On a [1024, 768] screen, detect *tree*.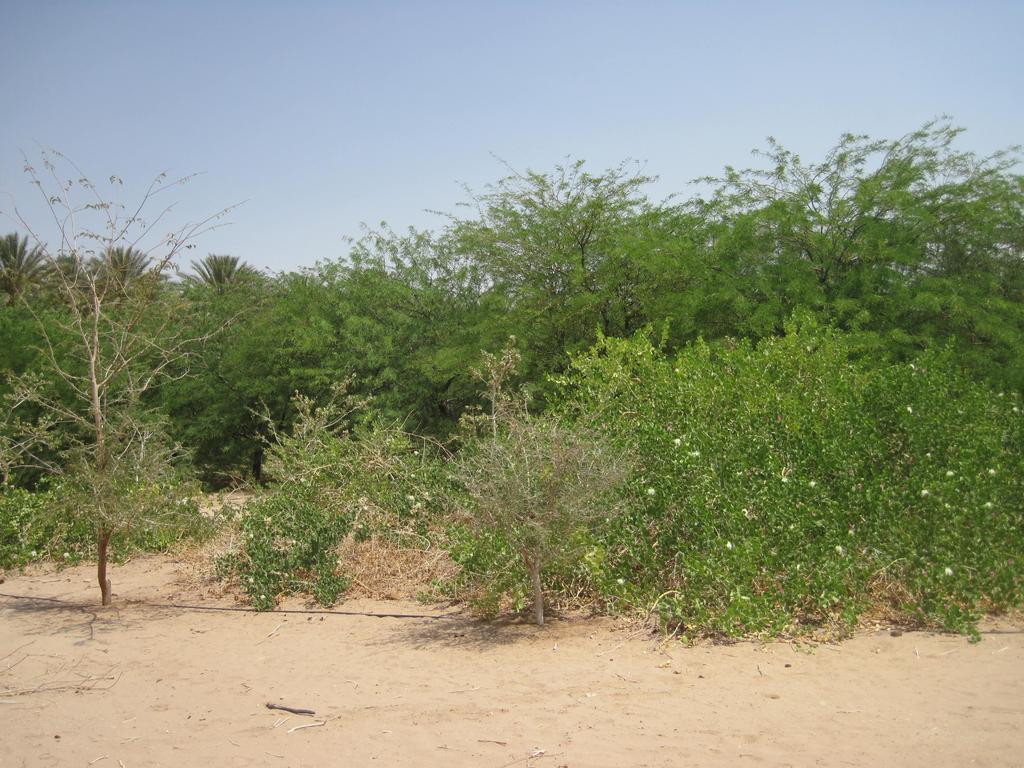
select_region(99, 250, 148, 288).
